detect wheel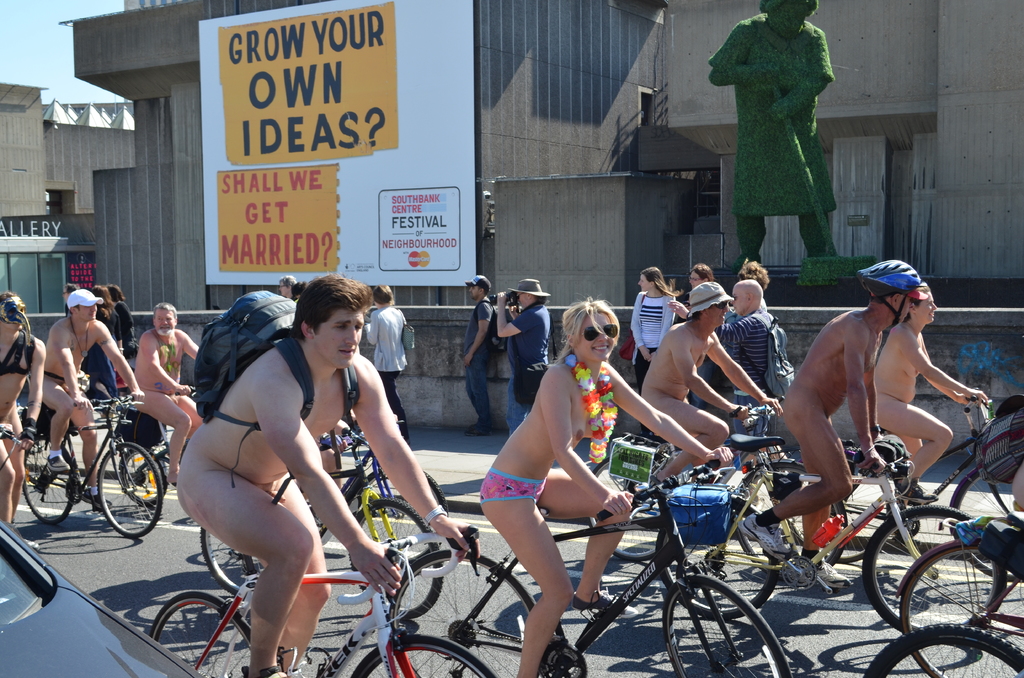
locate(350, 630, 494, 677)
